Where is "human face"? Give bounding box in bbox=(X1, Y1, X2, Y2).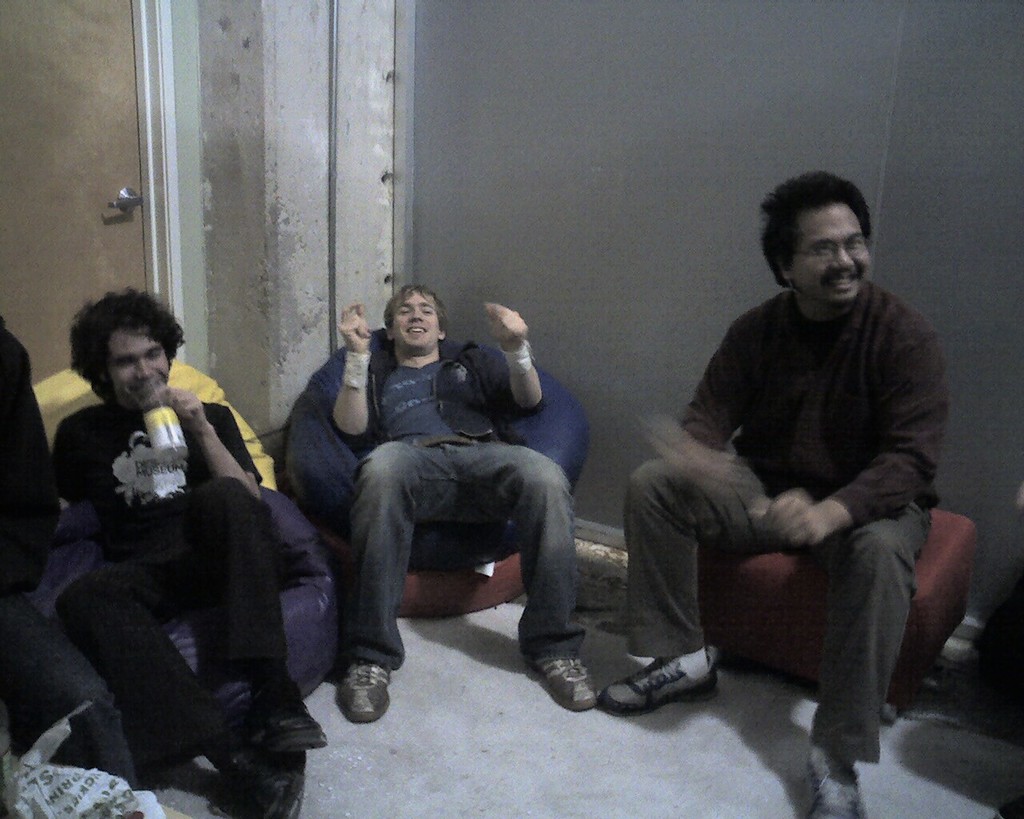
bbox=(790, 206, 872, 302).
